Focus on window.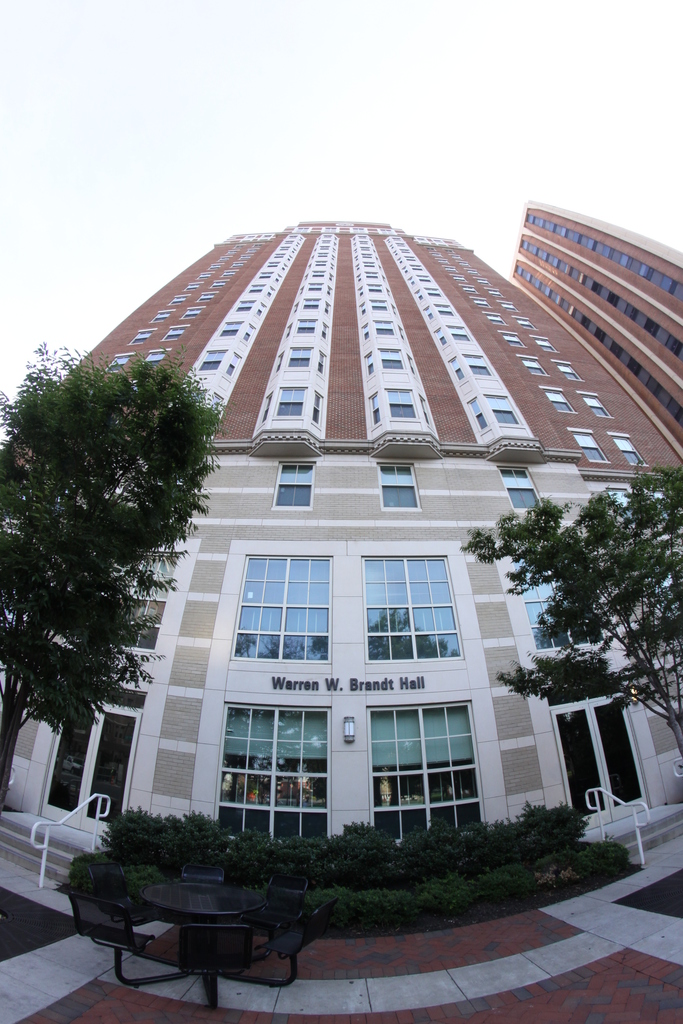
Focused at Rect(450, 252, 463, 261).
